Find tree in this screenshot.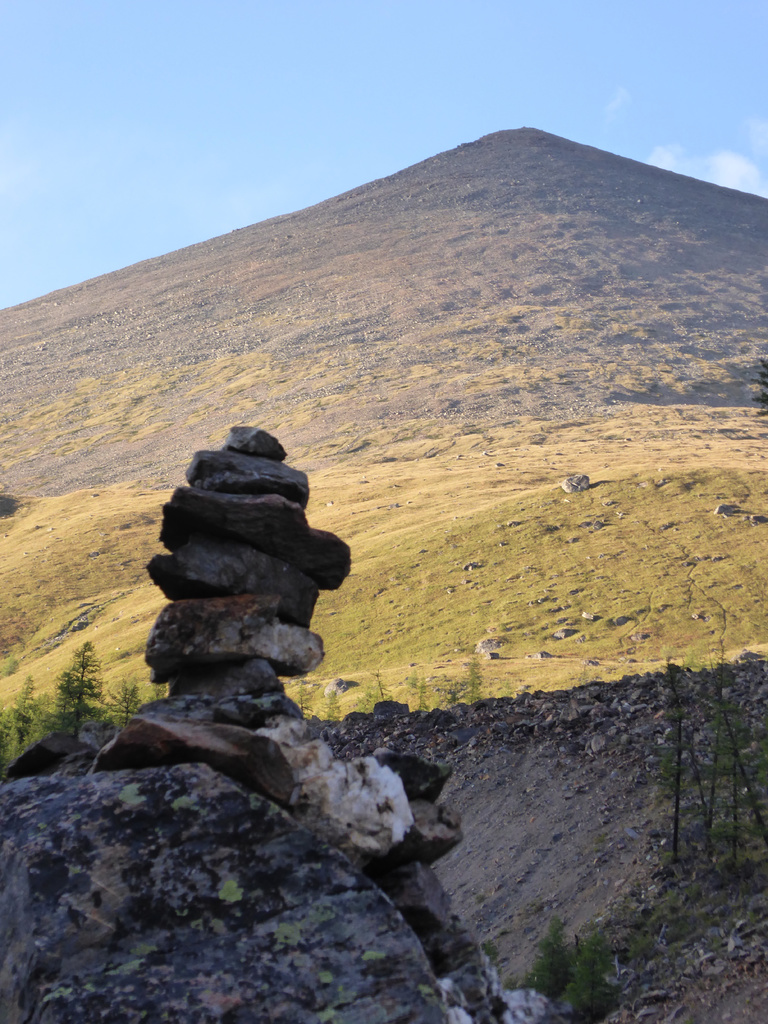
The bounding box for tree is (525, 903, 583, 998).
